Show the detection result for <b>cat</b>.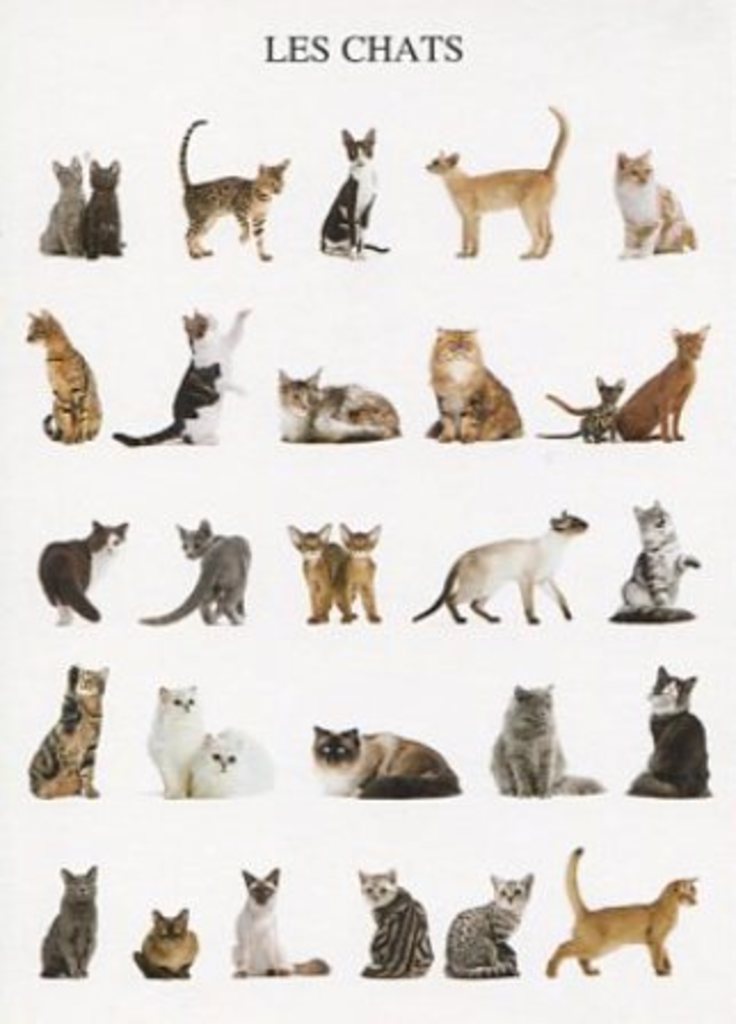
[126,891,206,985].
